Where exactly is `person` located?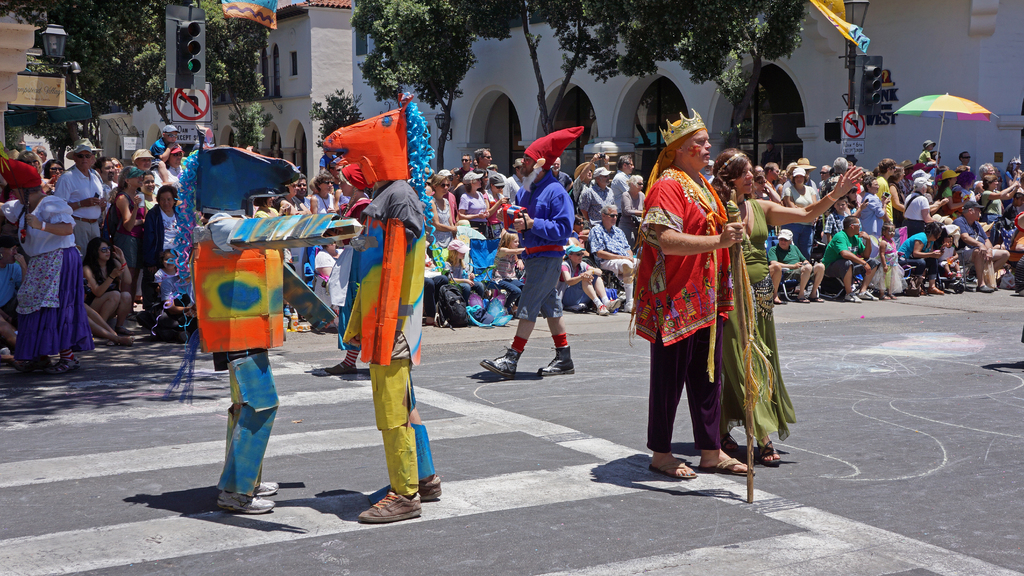
Its bounding box is {"x1": 878, "y1": 218, "x2": 908, "y2": 290}.
